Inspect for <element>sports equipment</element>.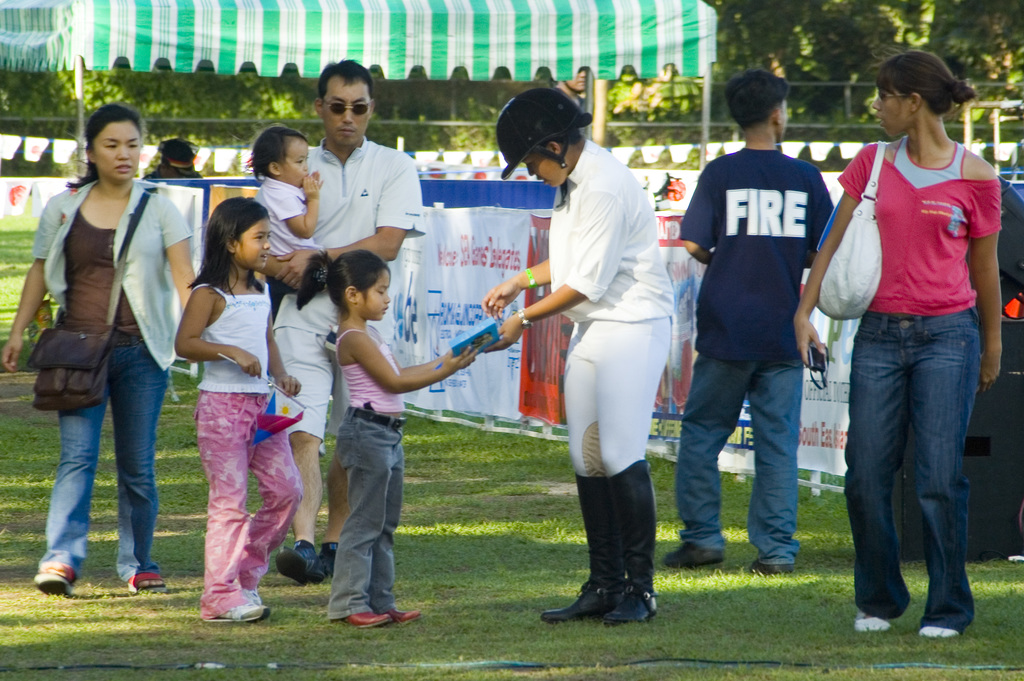
Inspection: {"left": 503, "top": 91, "right": 593, "bottom": 176}.
